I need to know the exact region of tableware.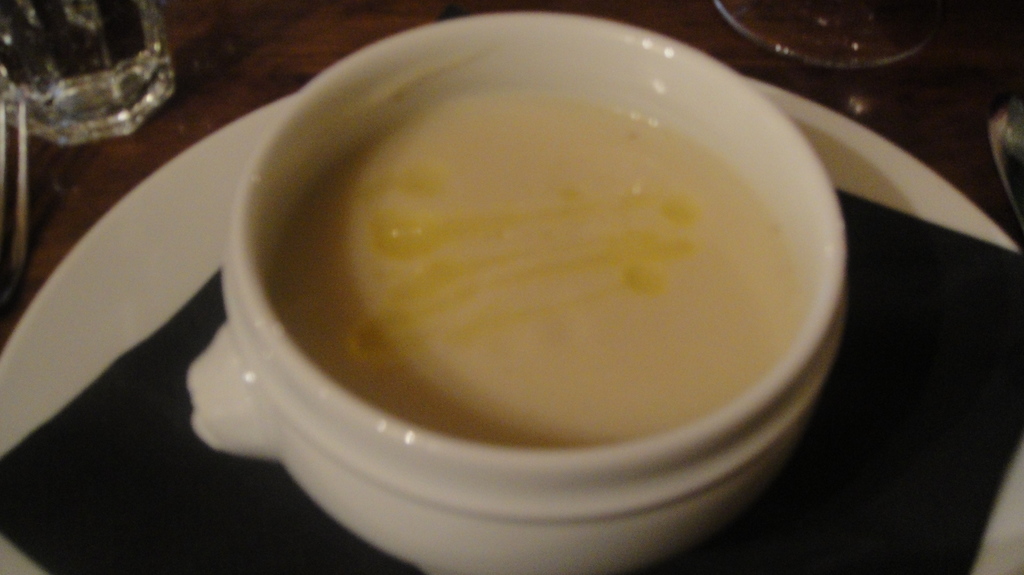
Region: region(0, 0, 173, 147).
